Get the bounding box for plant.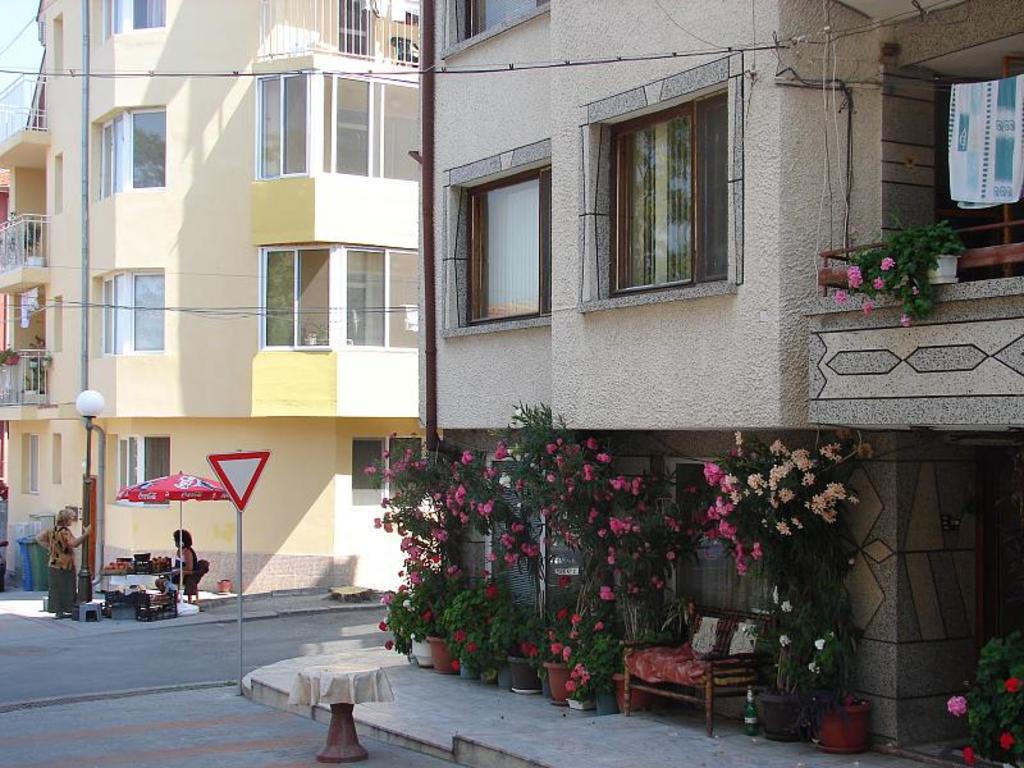
[x1=700, y1=442, x2=886, y2=767].
